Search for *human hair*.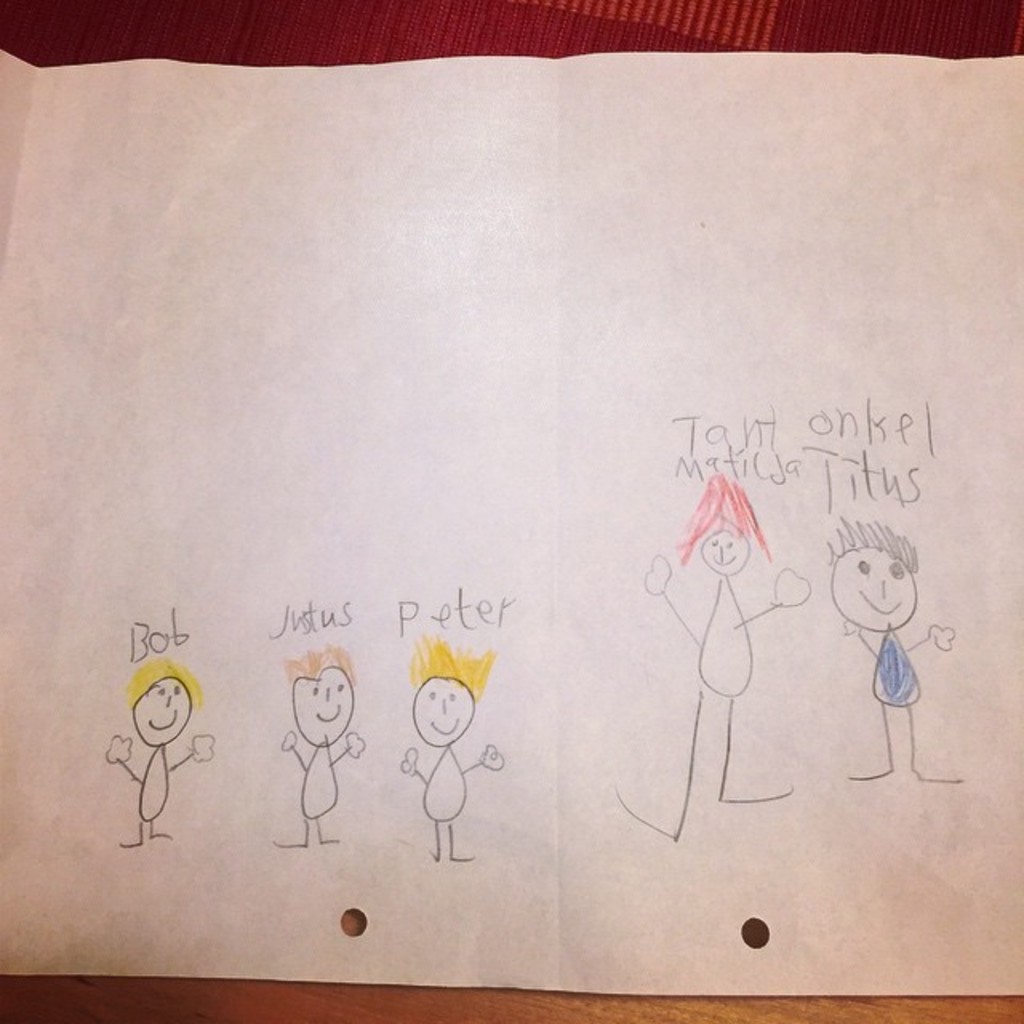
Found at box=[405, 630, 496, 698].
